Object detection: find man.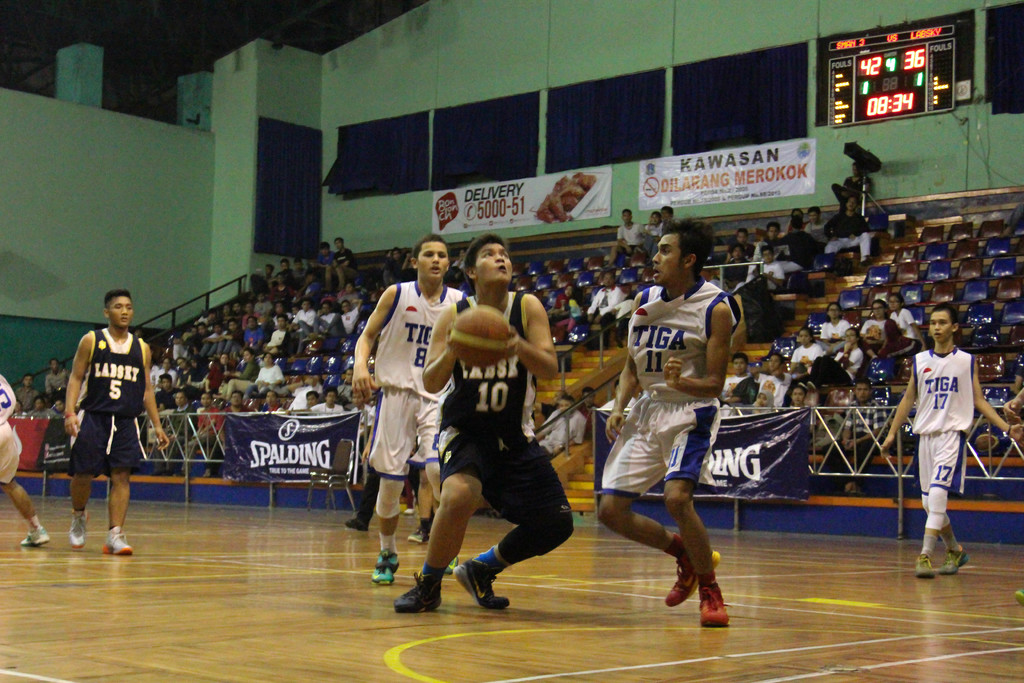
rect(290, 388, 344, 420).
